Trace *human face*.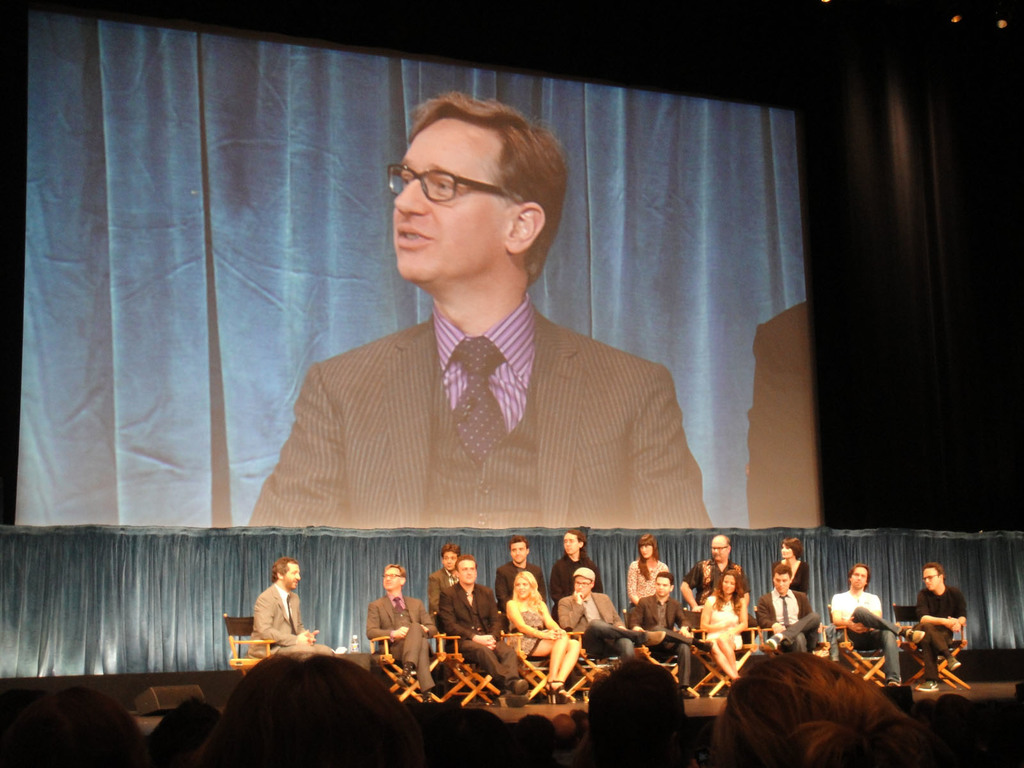
Traced to (x1=719, y1=574, x2=736, y2=594).
